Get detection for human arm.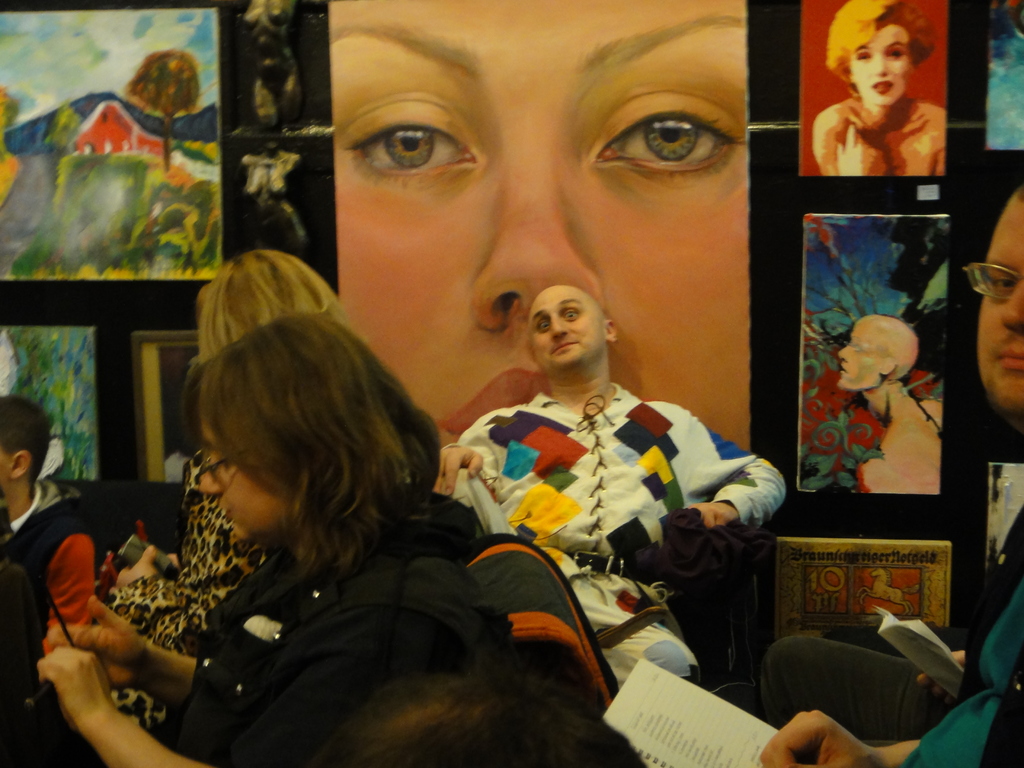
Detection: 49:590:206:716.
